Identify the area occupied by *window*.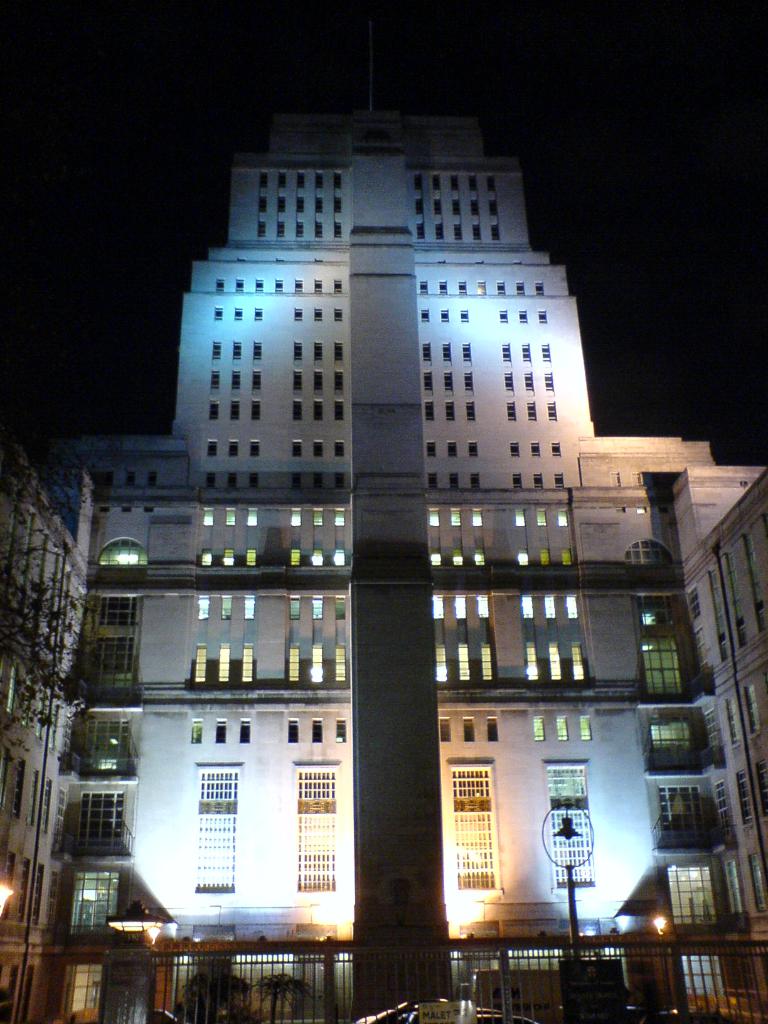
Area: bbox=(627, 540, 685, 568).
